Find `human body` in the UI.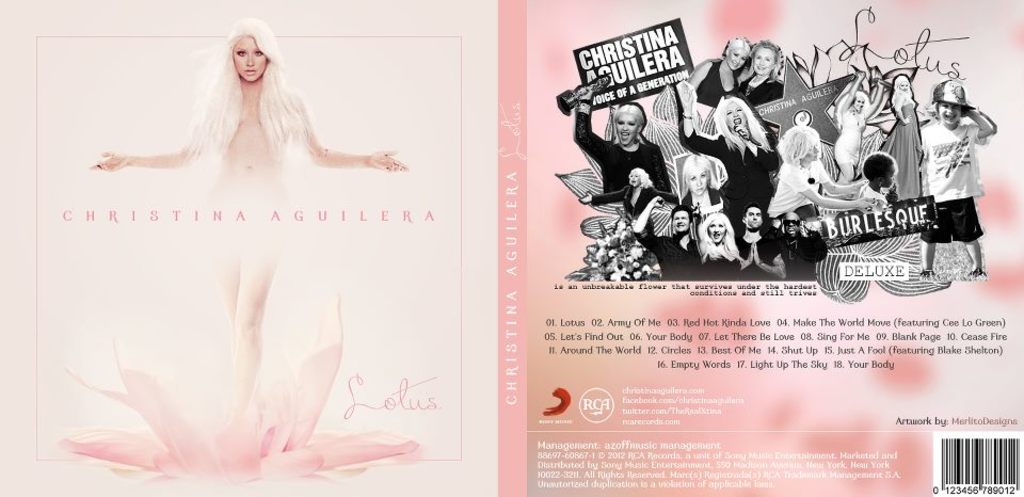
UI element at box=[919, 110, 994, 275].
